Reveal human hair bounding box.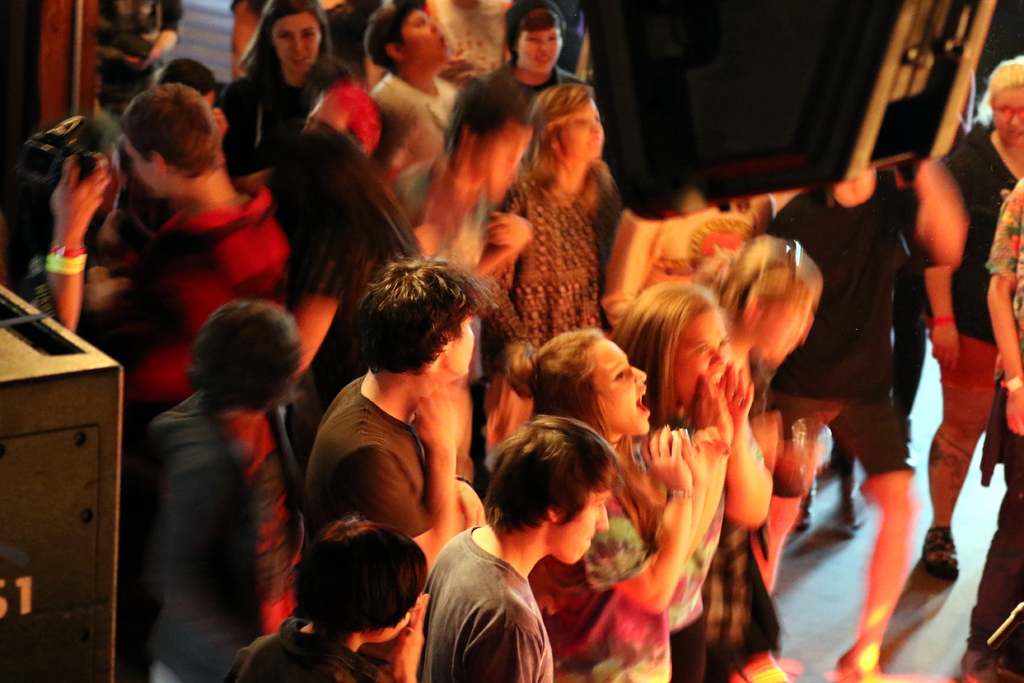
Revealed: box(445, 71, 532, 152).
